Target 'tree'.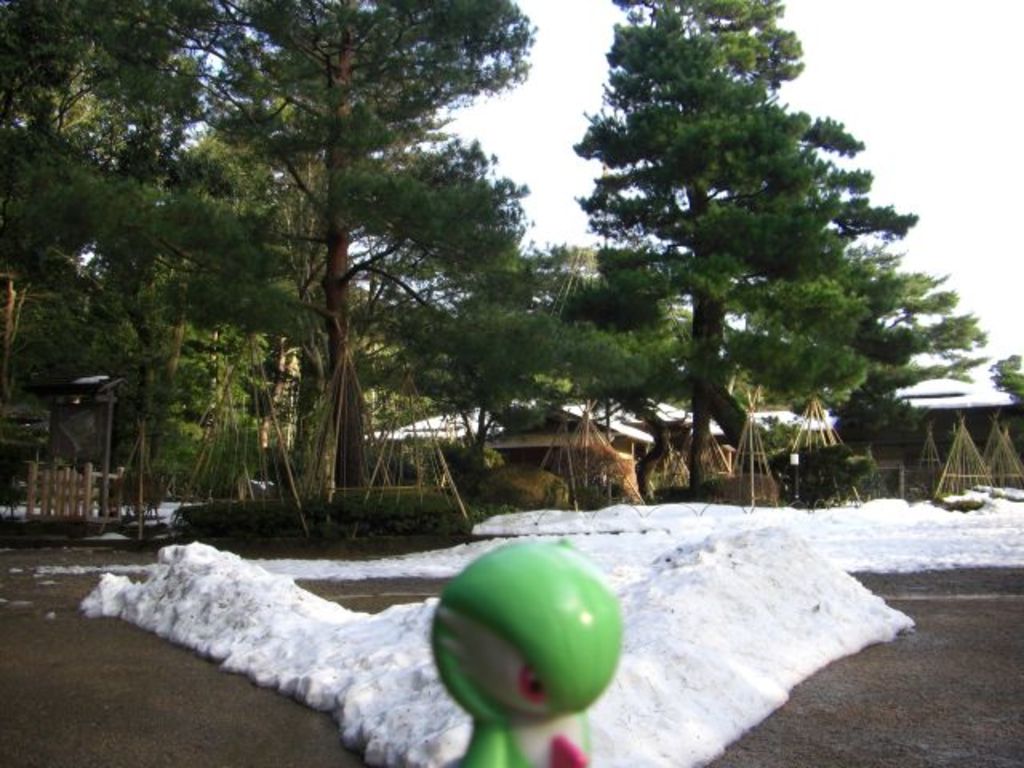
Target region: locate(771, 198, 984, 410).
